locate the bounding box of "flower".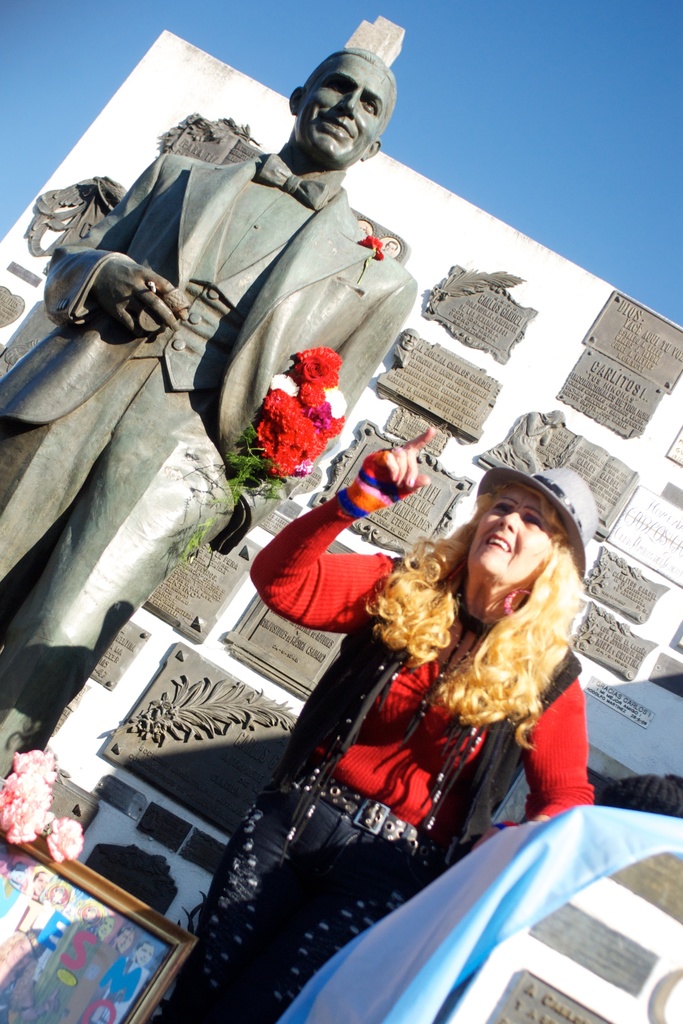
Bounding box: detection(292, 345, 343, 390).
